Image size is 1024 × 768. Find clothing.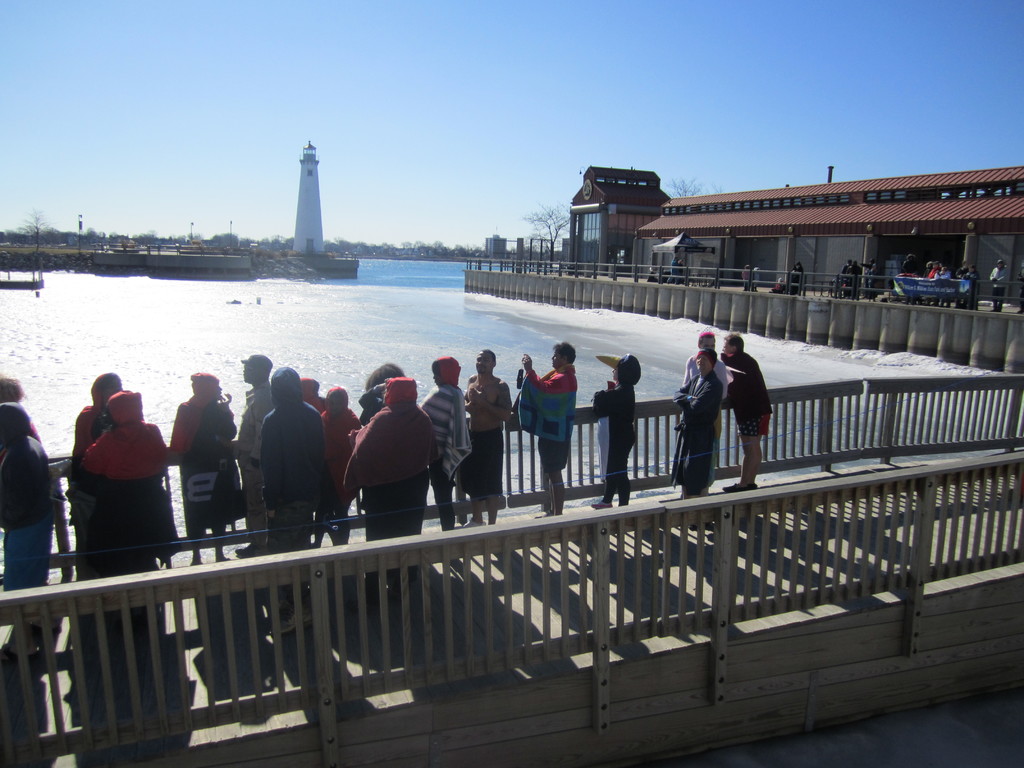
<region>678, 352, 730, 483</region>.
